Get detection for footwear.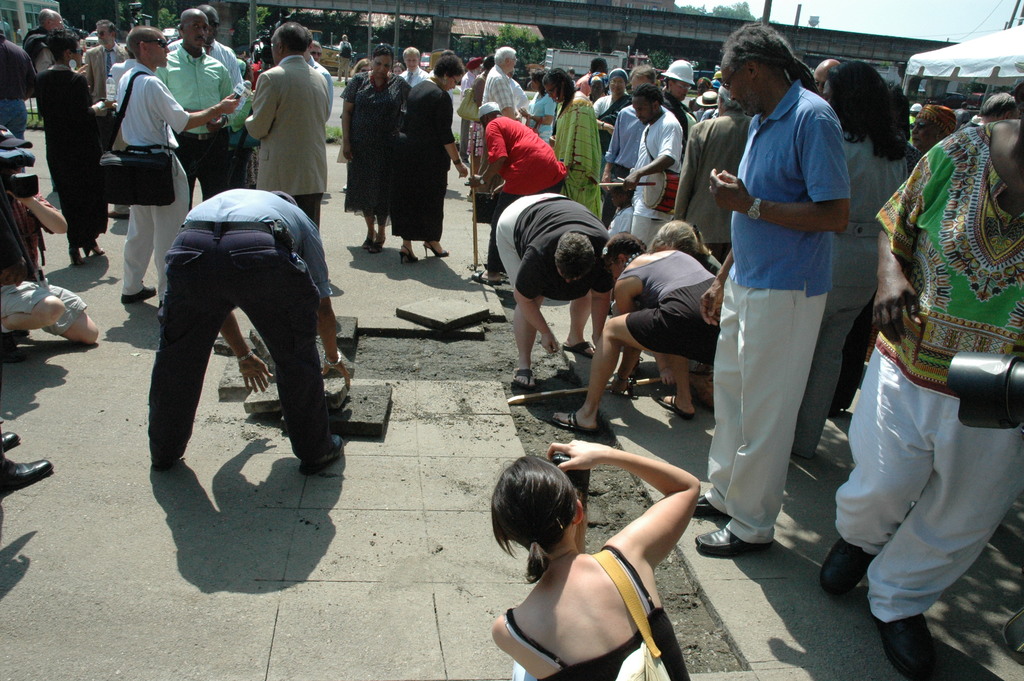
Detection: box(826, 396, 854, 415).
